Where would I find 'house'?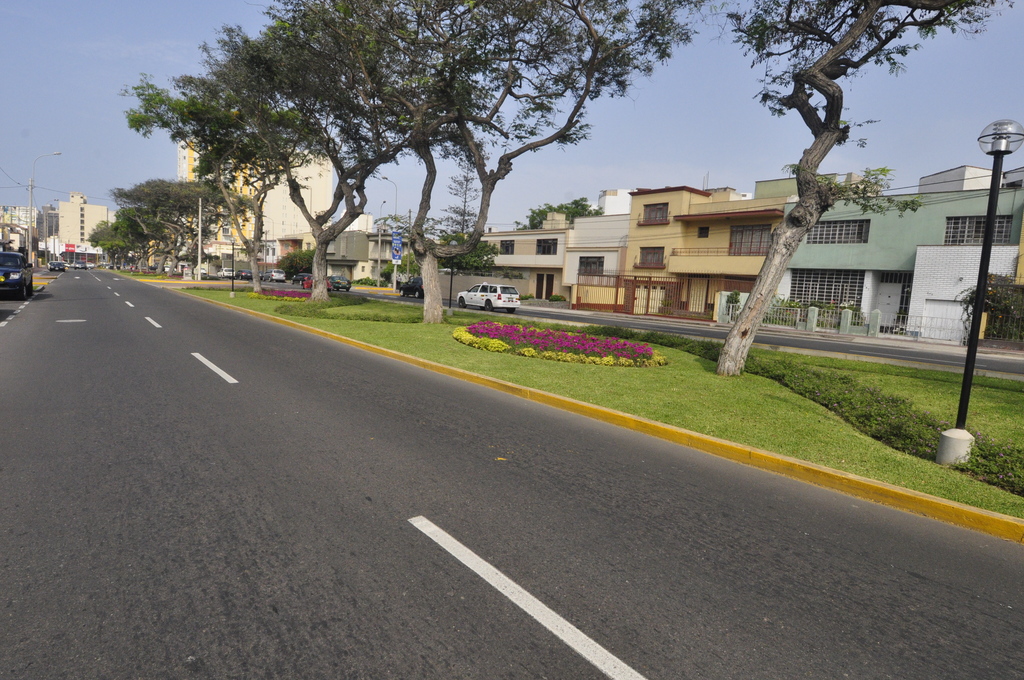
At bbox=(763, 163, 1023, 353).
